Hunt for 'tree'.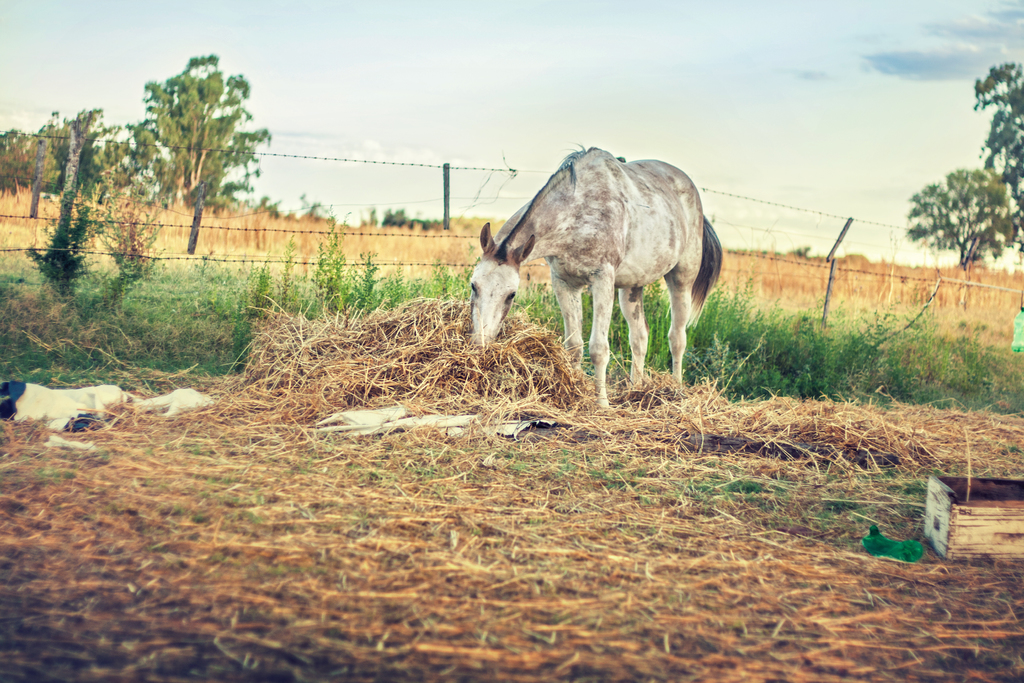
Hunted down at {"x1": 107, "y1": 51, "x2": 275, "y2": 246}.
